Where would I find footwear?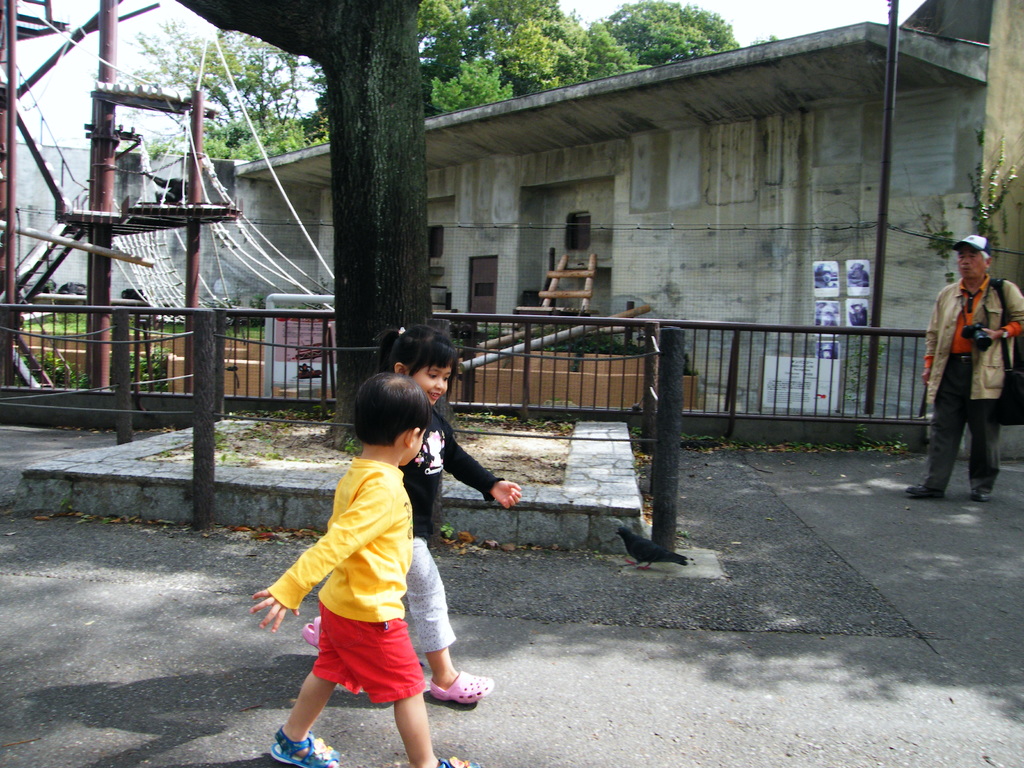
At bbox=[428, 760, 488, 767].
